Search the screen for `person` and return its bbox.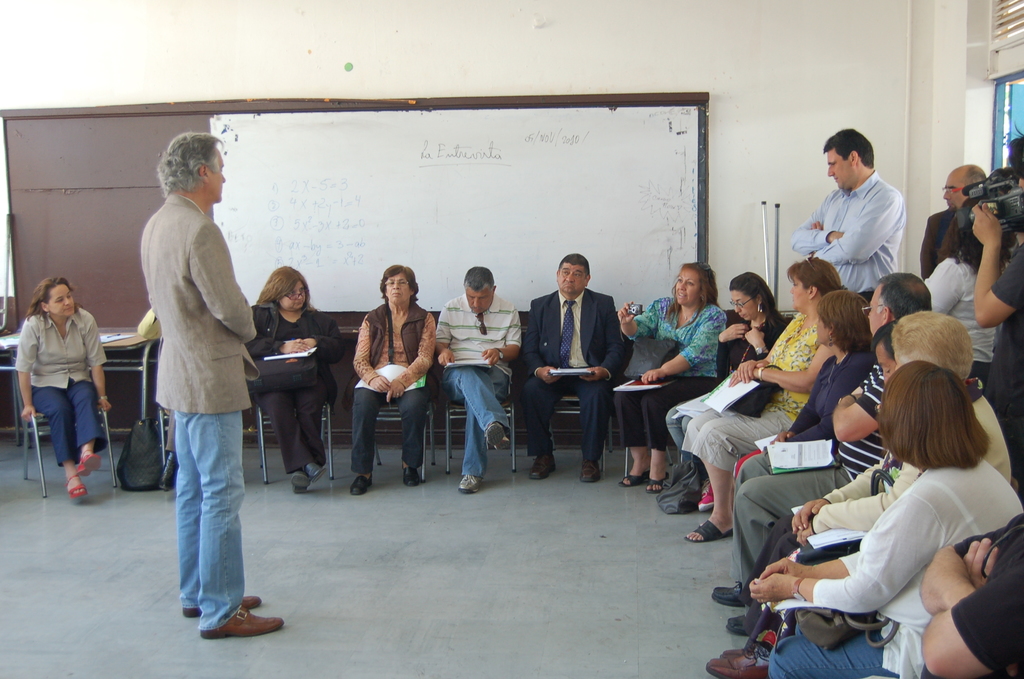
Found: pyautogui.locateOnScreen(347, 260, 438, 500).
